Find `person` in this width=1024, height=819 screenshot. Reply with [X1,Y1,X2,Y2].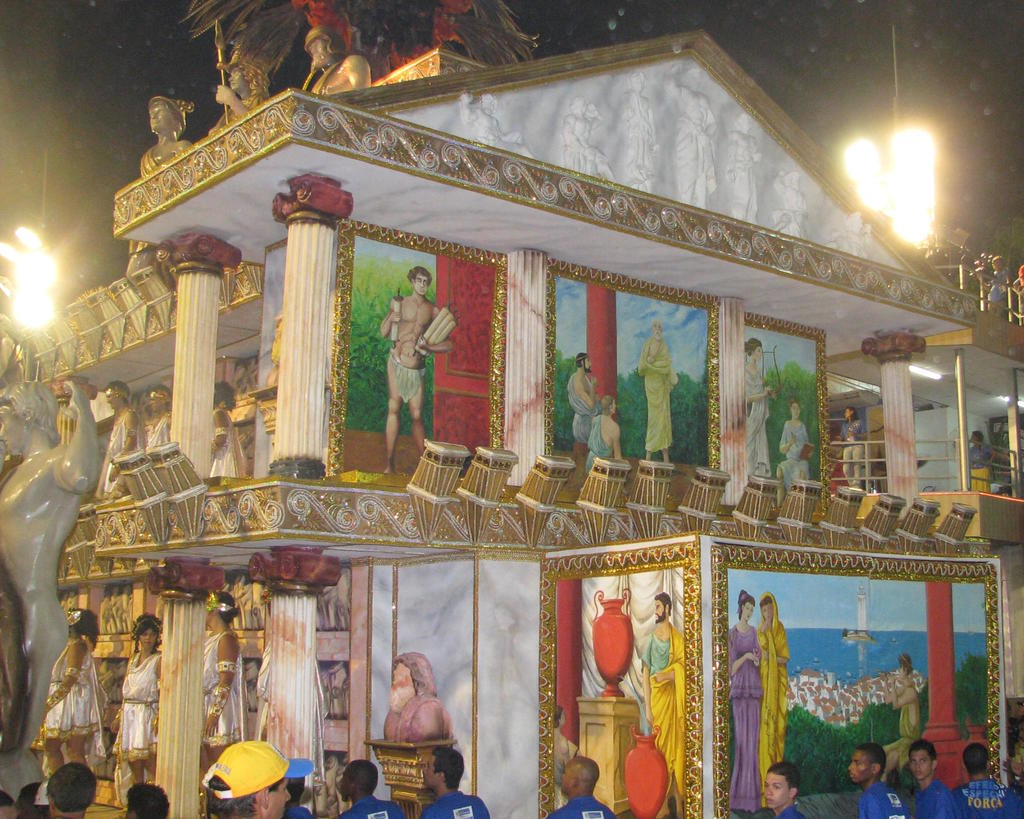
[115,609,165,775].
